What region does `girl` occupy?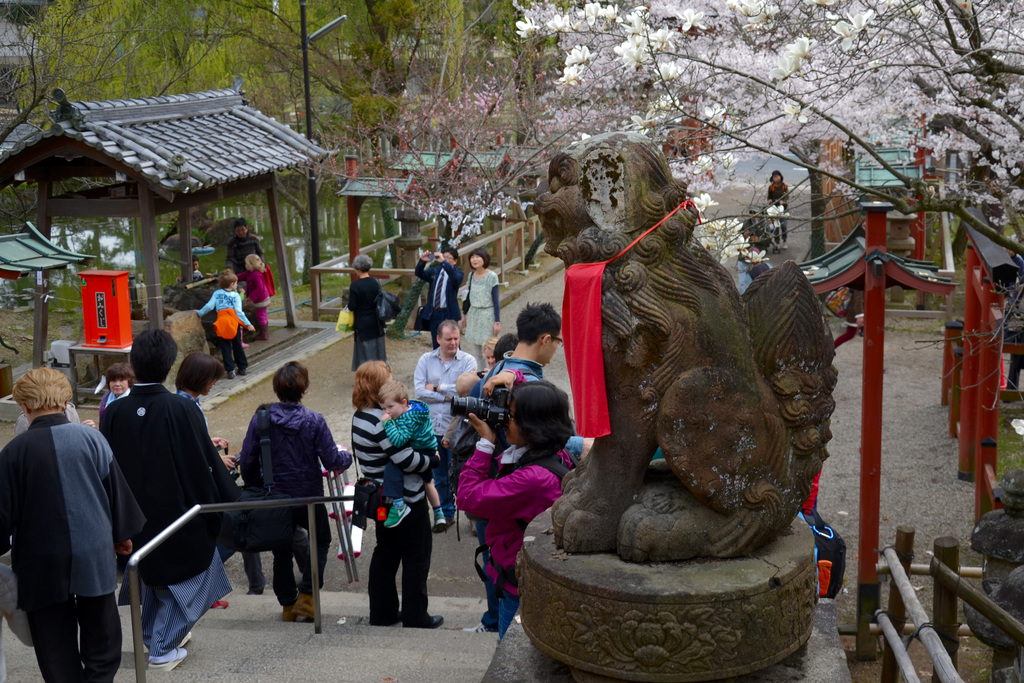
<box>766,172,791,251</box>.
